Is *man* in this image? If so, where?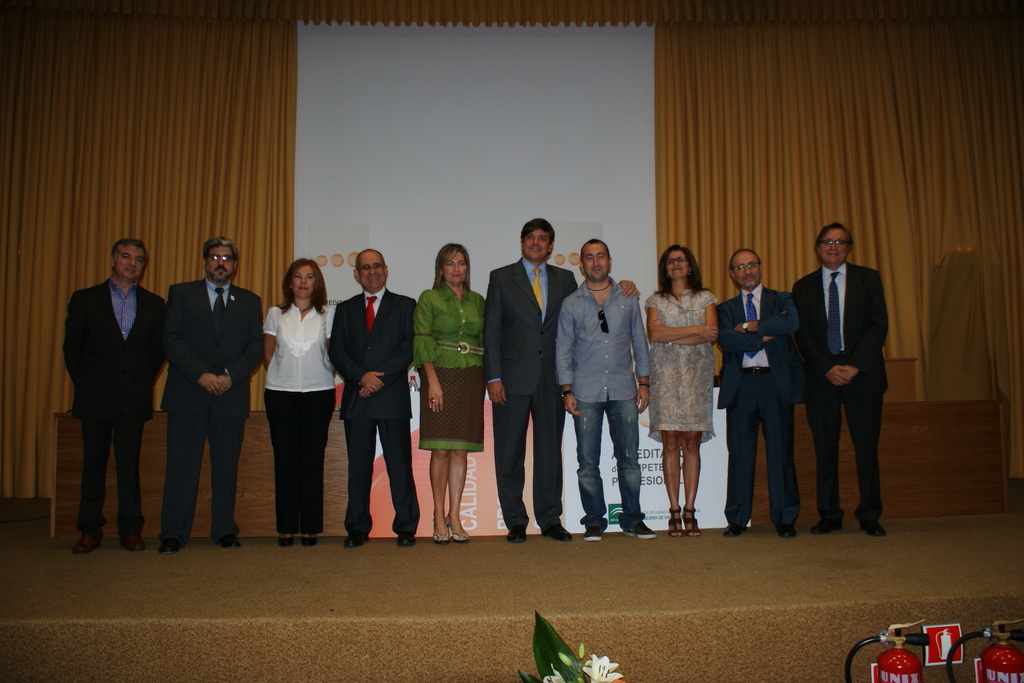
Yes, at box(715, 250, 808, 539).
